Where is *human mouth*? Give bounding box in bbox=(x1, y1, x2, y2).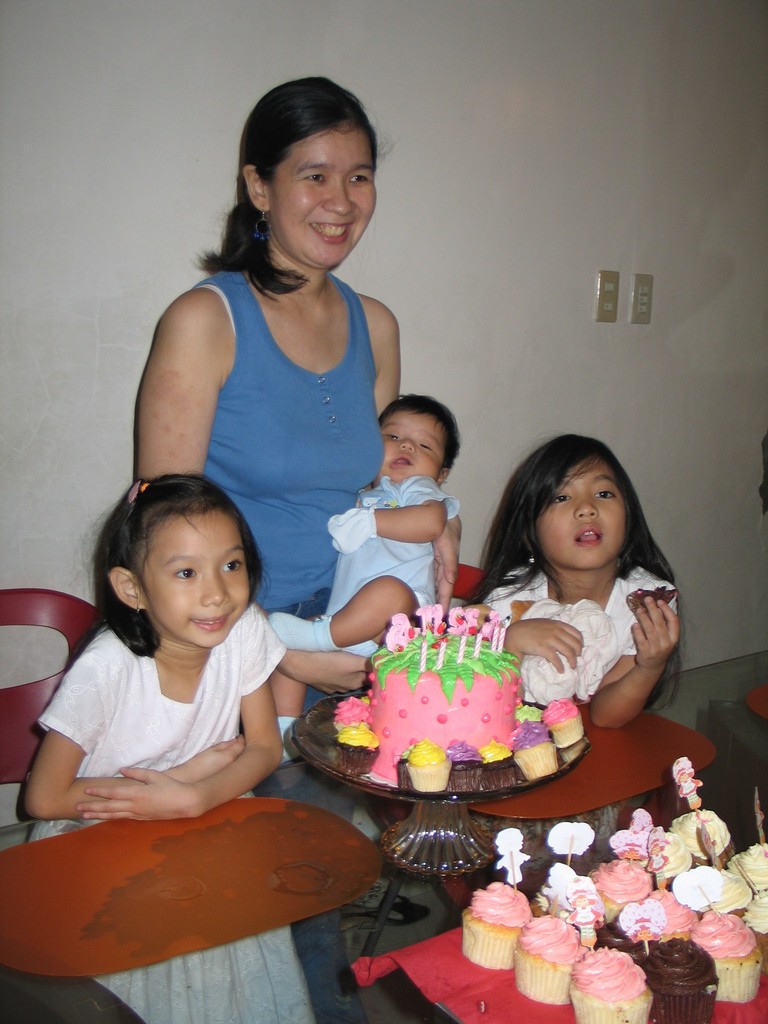
bbox=(190, 615, 234, 636).
